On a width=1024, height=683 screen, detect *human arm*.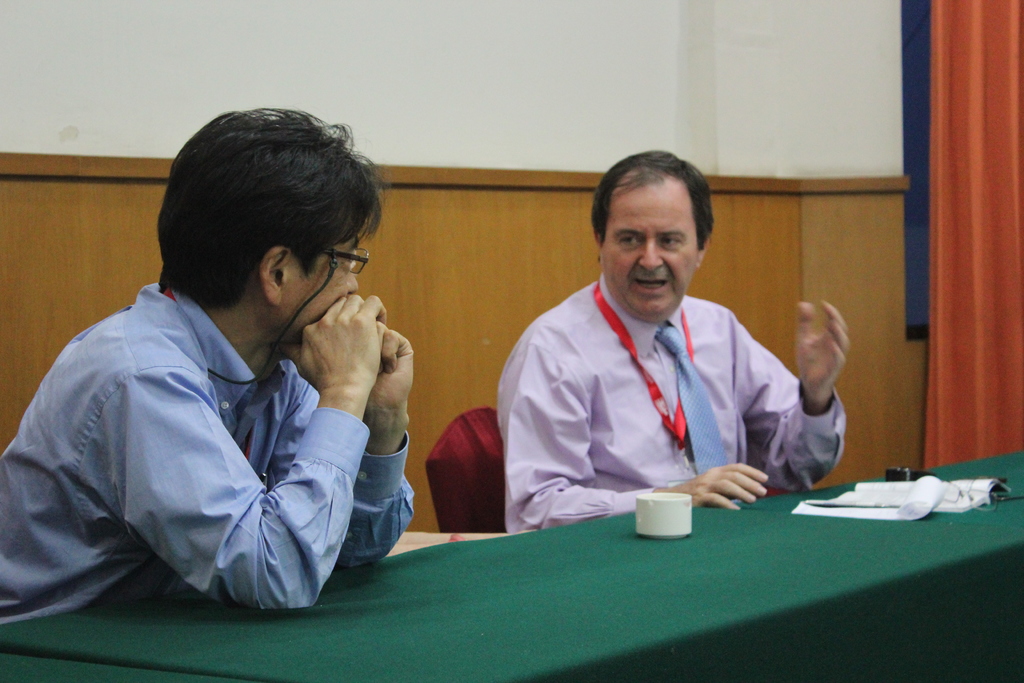
88 291 390 611.
